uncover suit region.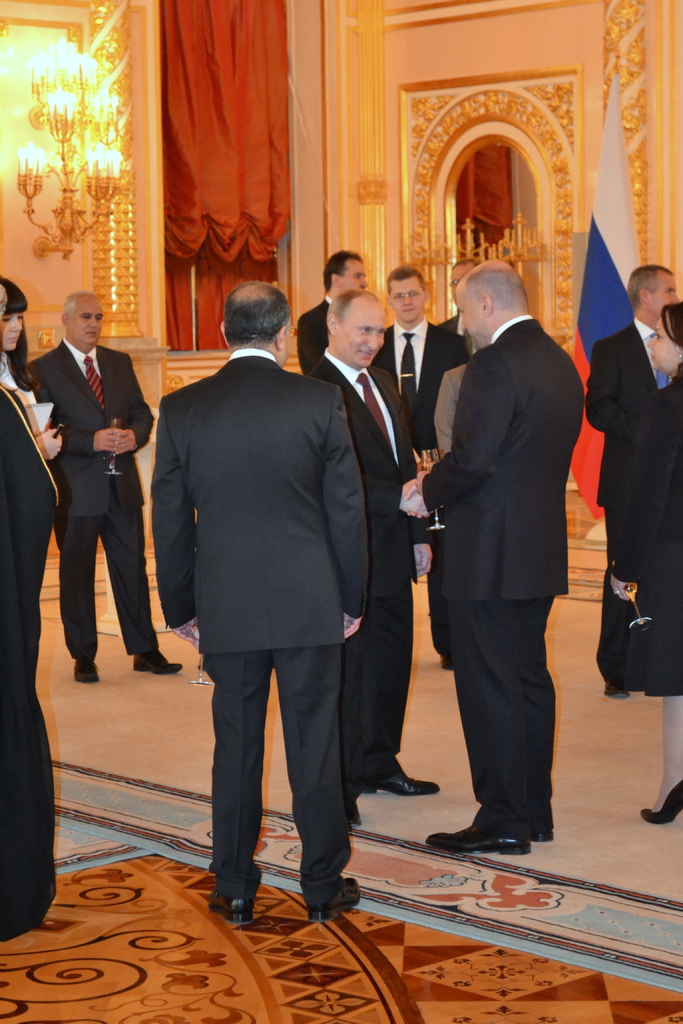
Uncovered: (left=417, top=314, right=587, bottom=840).
